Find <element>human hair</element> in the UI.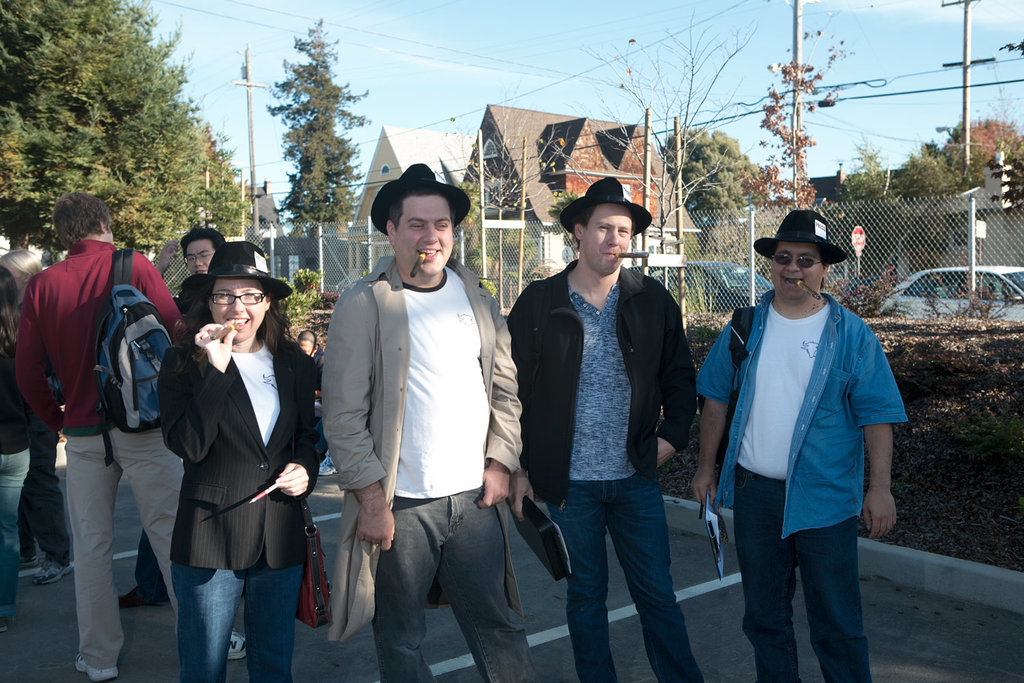
UI element at bbox=[42, 186, 109, 247].
